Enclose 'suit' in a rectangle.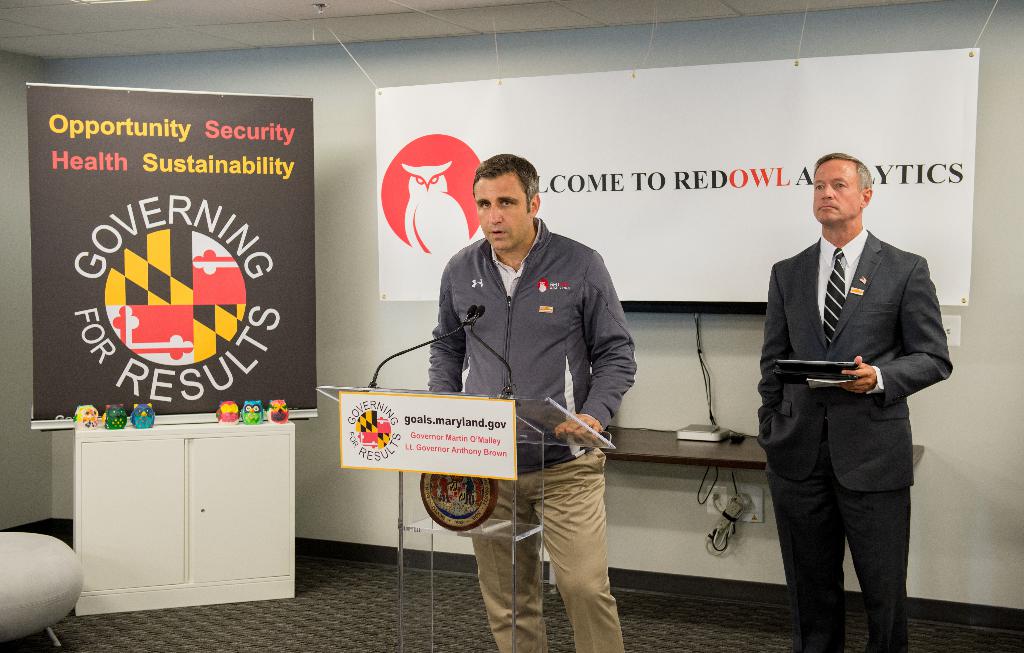
{"left": 748, "top": 157, "right": 943, "bottom": 649}.
